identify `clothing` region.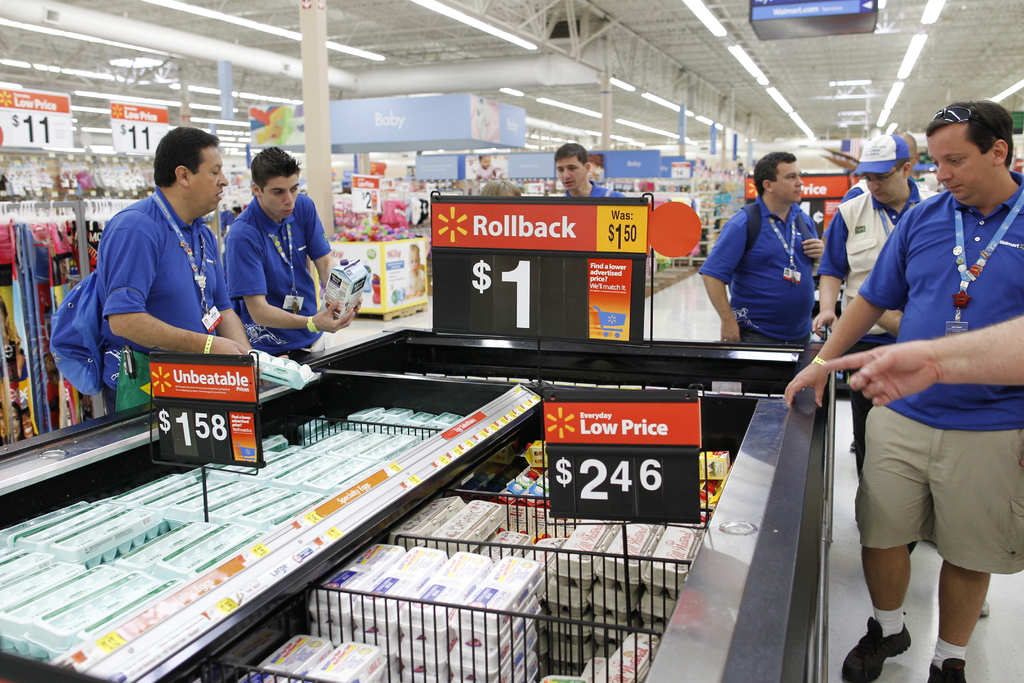
Region: locate(840, 174, 926, 201).
